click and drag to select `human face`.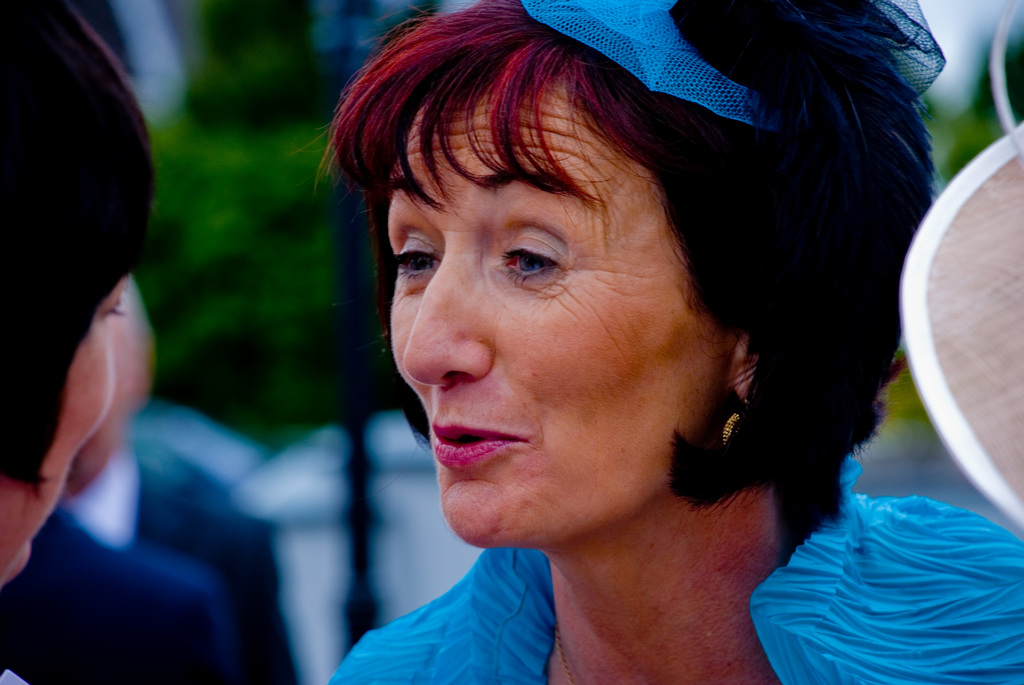
Selection: (left=0, top=266, right=130, bottom=579).
